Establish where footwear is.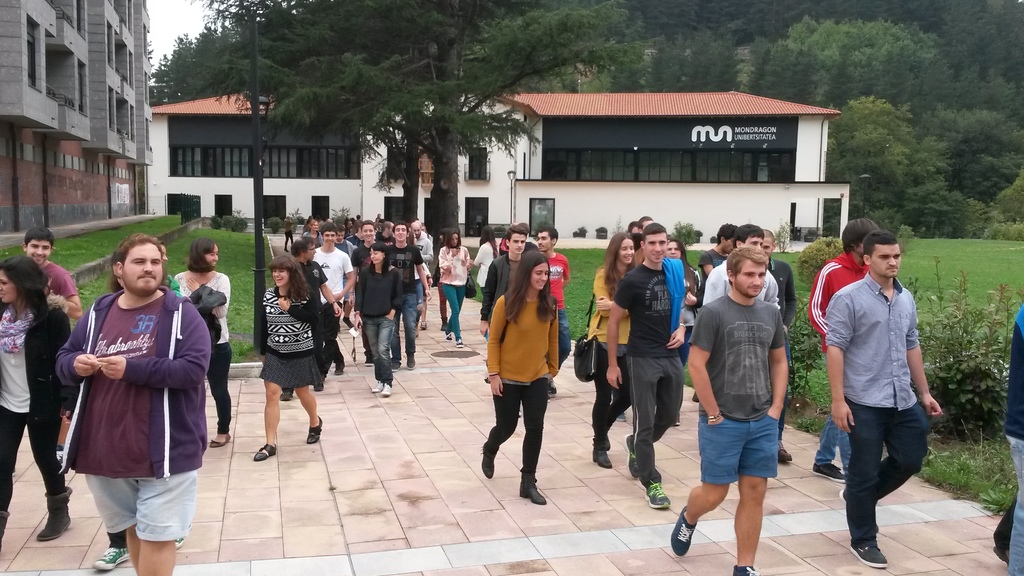
Established at <region>482, 452, 496, 477</region>.
